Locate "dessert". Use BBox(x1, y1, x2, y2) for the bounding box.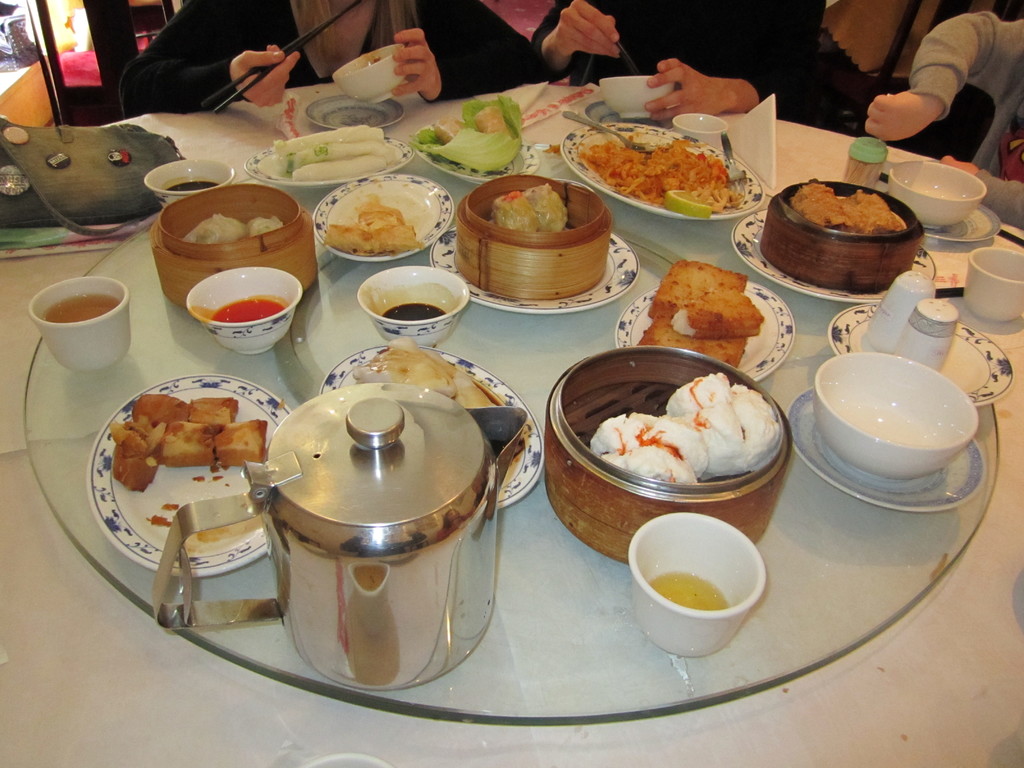
BBox(413, 96, 528, 177).
